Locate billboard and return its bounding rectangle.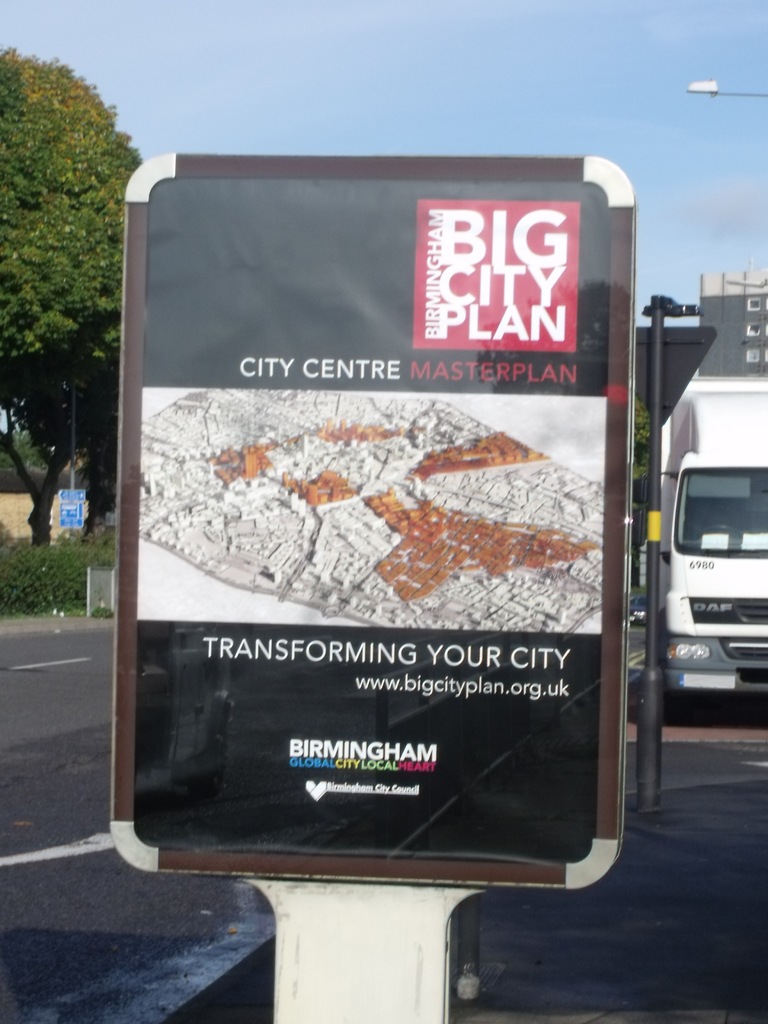
129 168 648 904.
